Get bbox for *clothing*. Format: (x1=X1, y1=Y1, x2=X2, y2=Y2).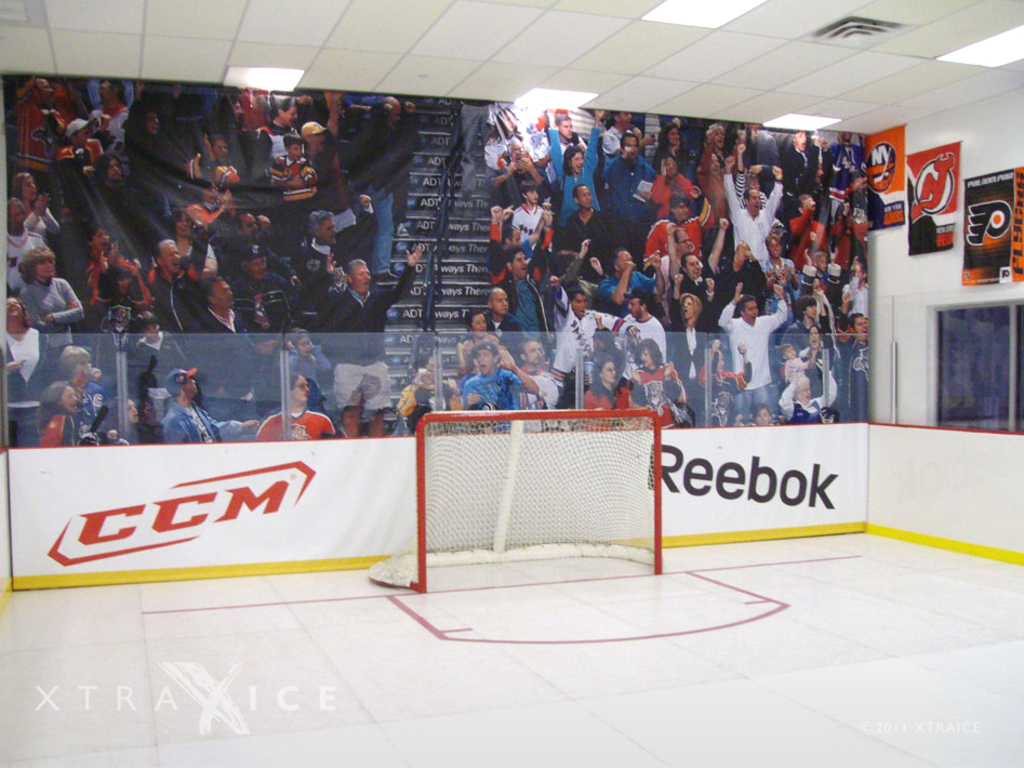
(x1=628, y1=359, x2=684, y2=416).
